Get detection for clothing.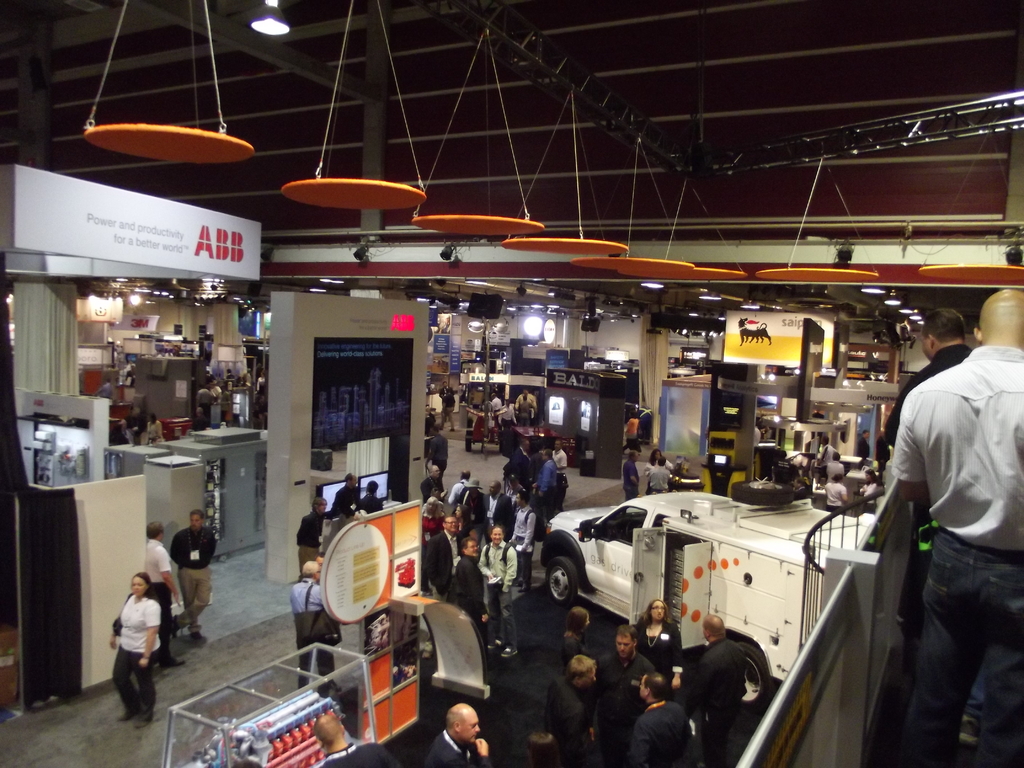
Detection: bbox=(111, 595, 163, 715).
